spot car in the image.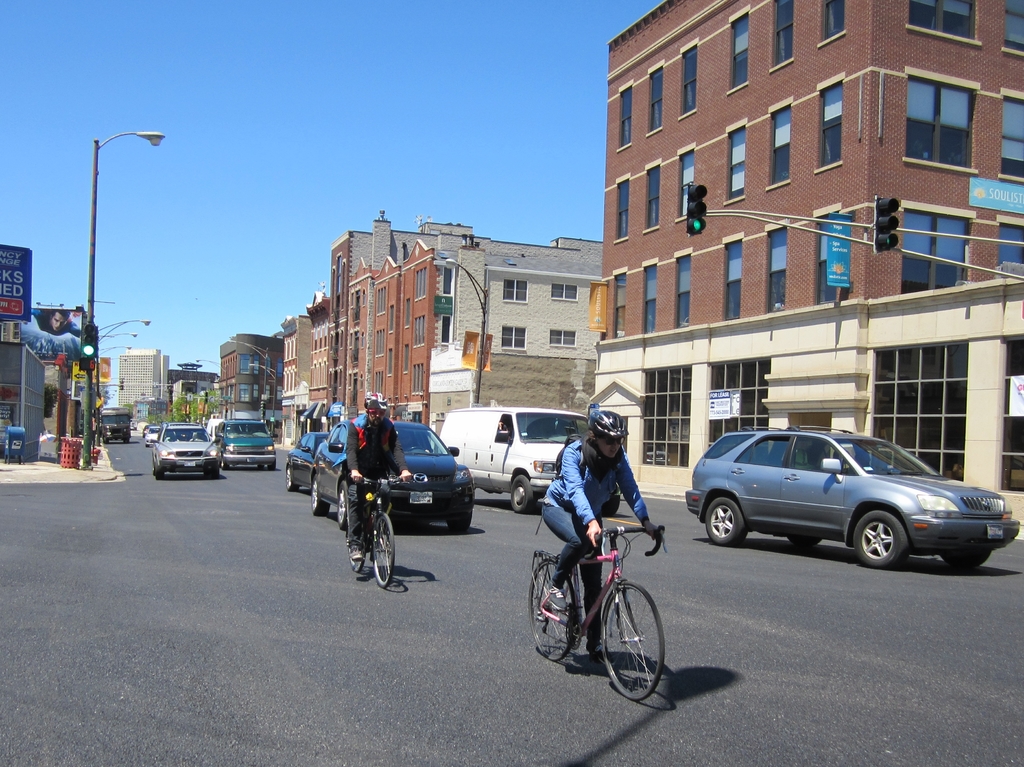
car found at box=[683, 430, 1020, 564].
